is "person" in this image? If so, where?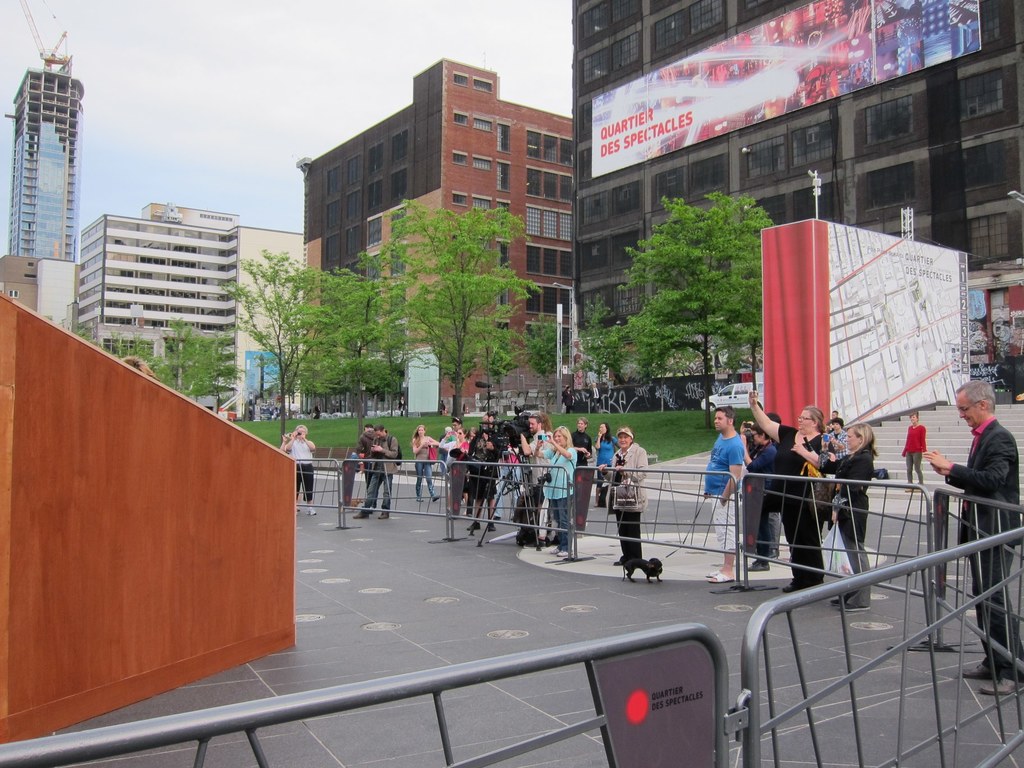
Yes, at {"x1": 701, "y1": 408, "x2": 750, "y2": 581}.
